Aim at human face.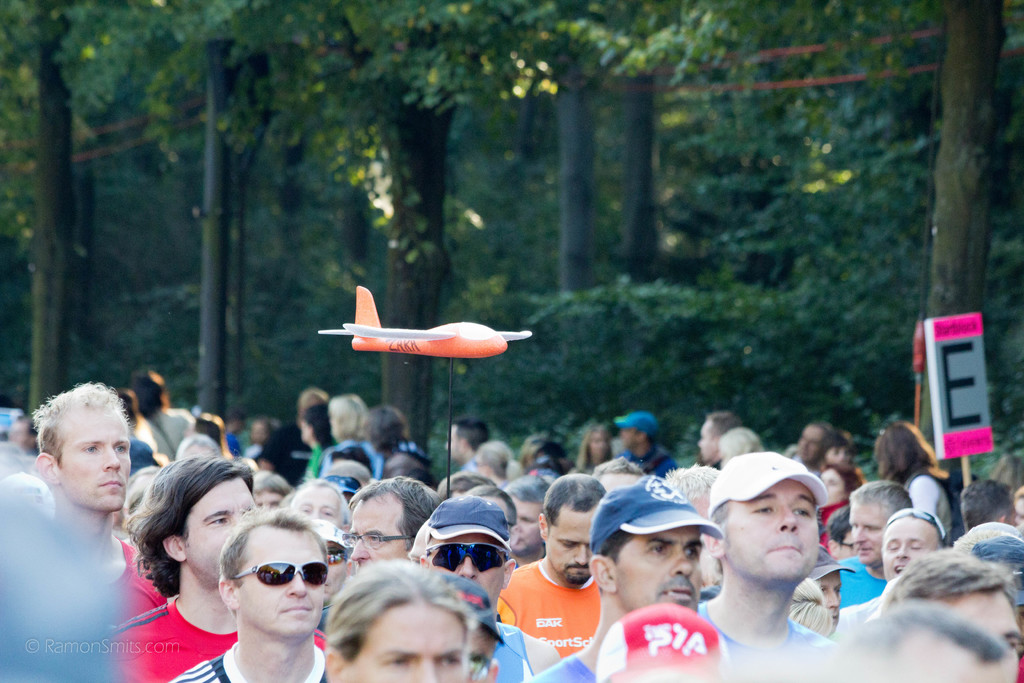
Aimed at (348,608,465,682).
